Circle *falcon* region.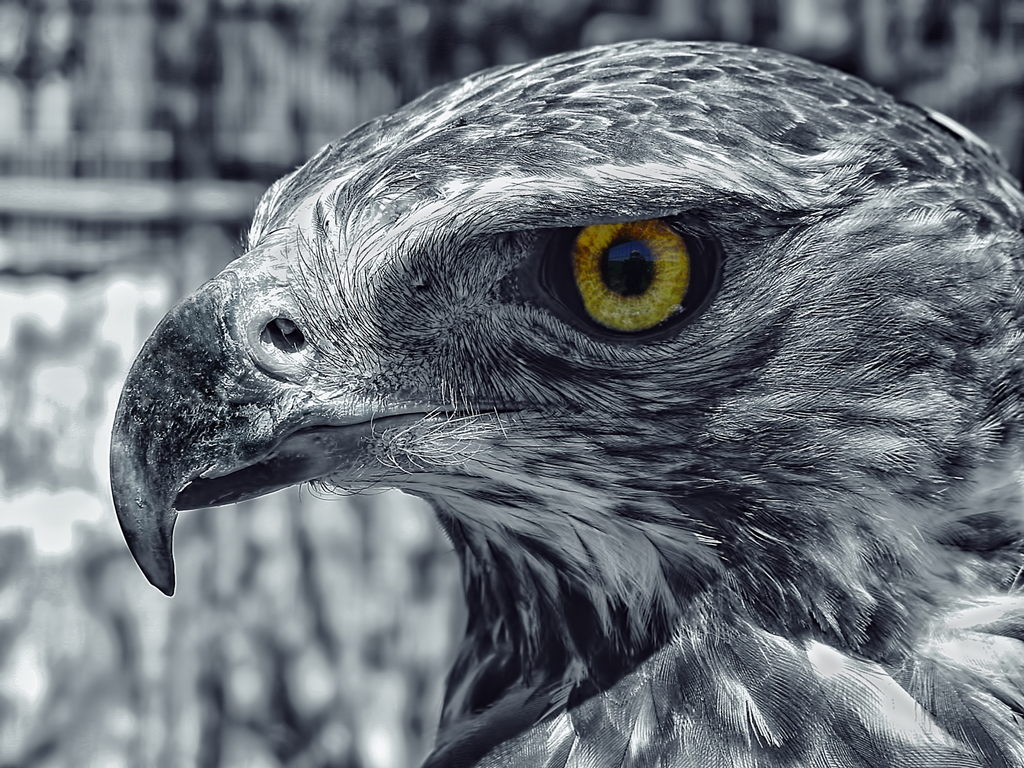
Region: 106/37/1023/767.
